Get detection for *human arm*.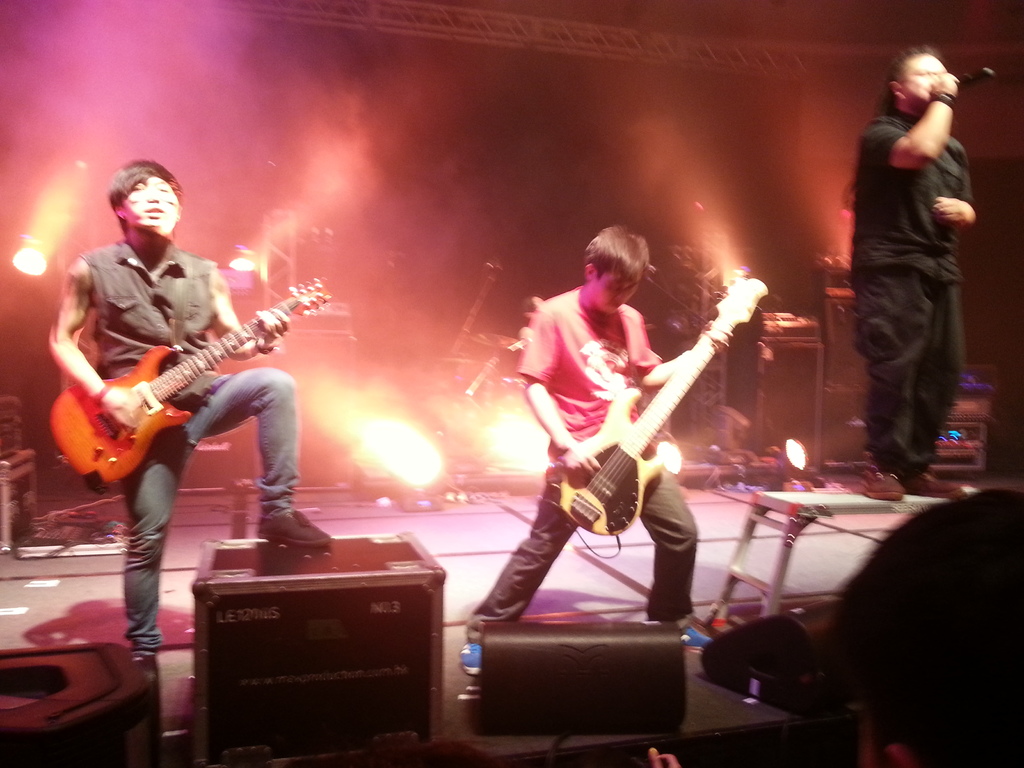
Detection: select_region(40, 254, 163, 442).
